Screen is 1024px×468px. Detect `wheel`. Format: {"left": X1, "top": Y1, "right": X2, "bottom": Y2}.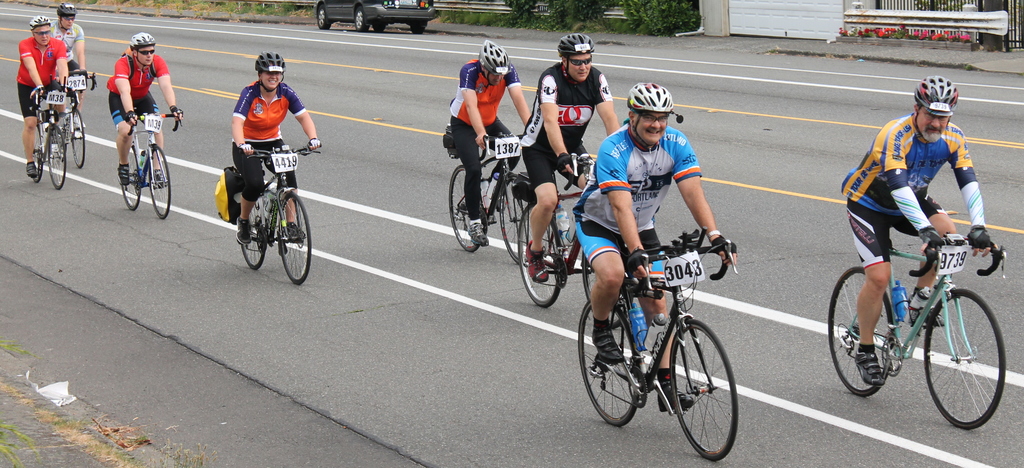
{"left": 447, "top": 163, "right": 500, "bottom": 253}.
